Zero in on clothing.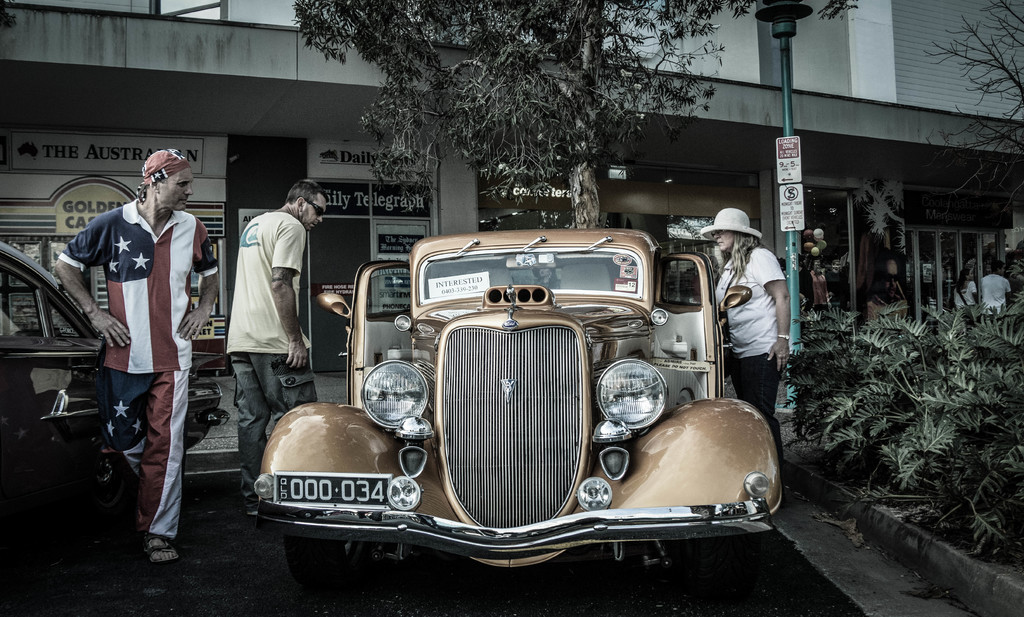
Zeroed in: (1005, 250, 1023, 270).
